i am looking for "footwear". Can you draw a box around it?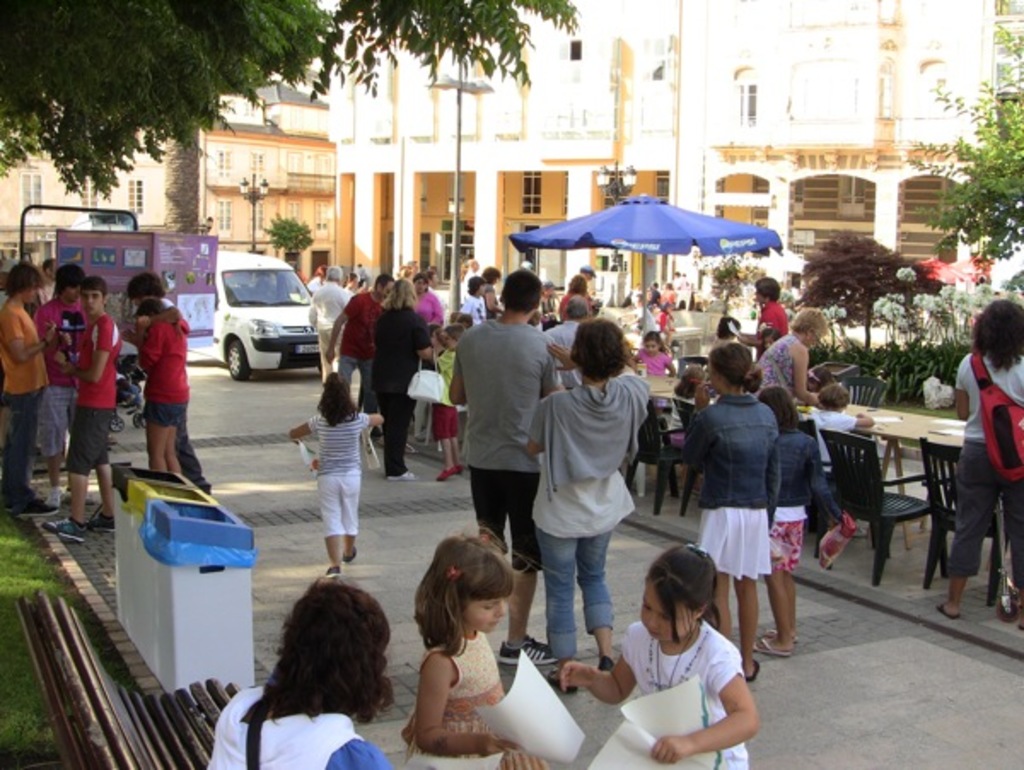
Sure, the bounding box is bbox(36, 516, 75, 541).
